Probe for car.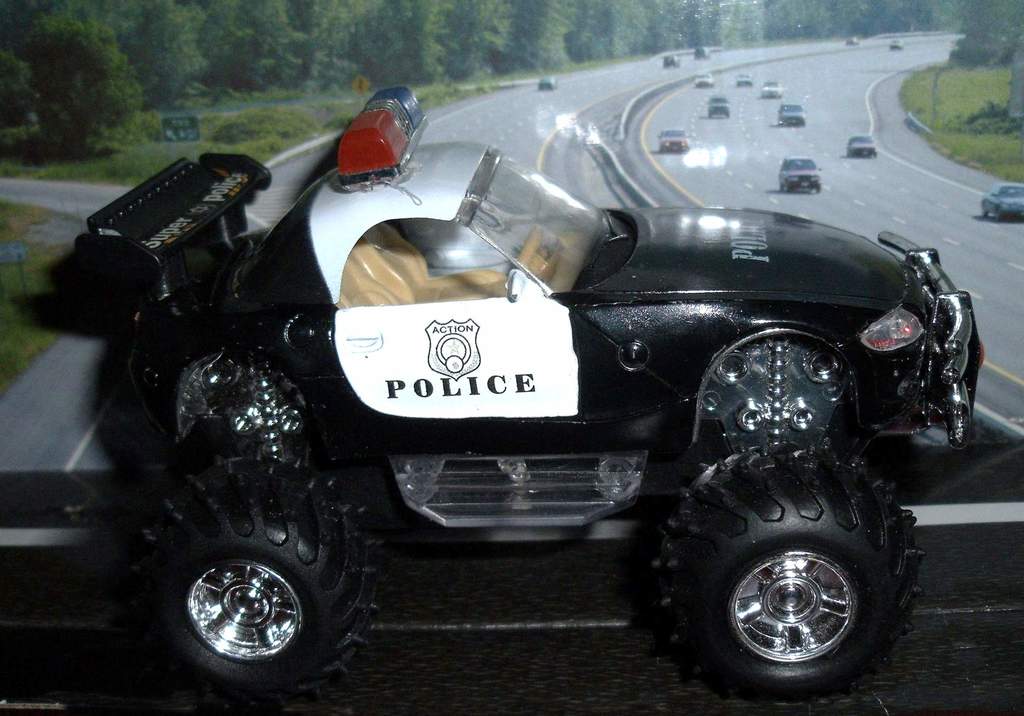
Probe result: rect(537, 74, 557, 90).
